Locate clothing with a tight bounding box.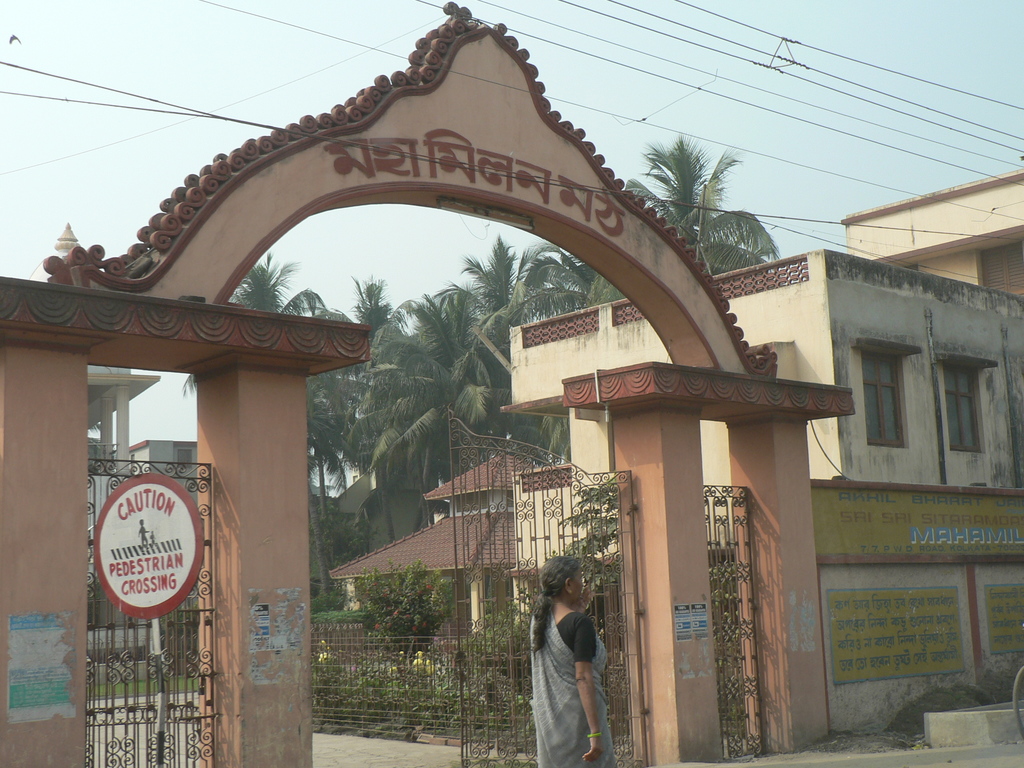
detection(534, 594, 614, 767).
